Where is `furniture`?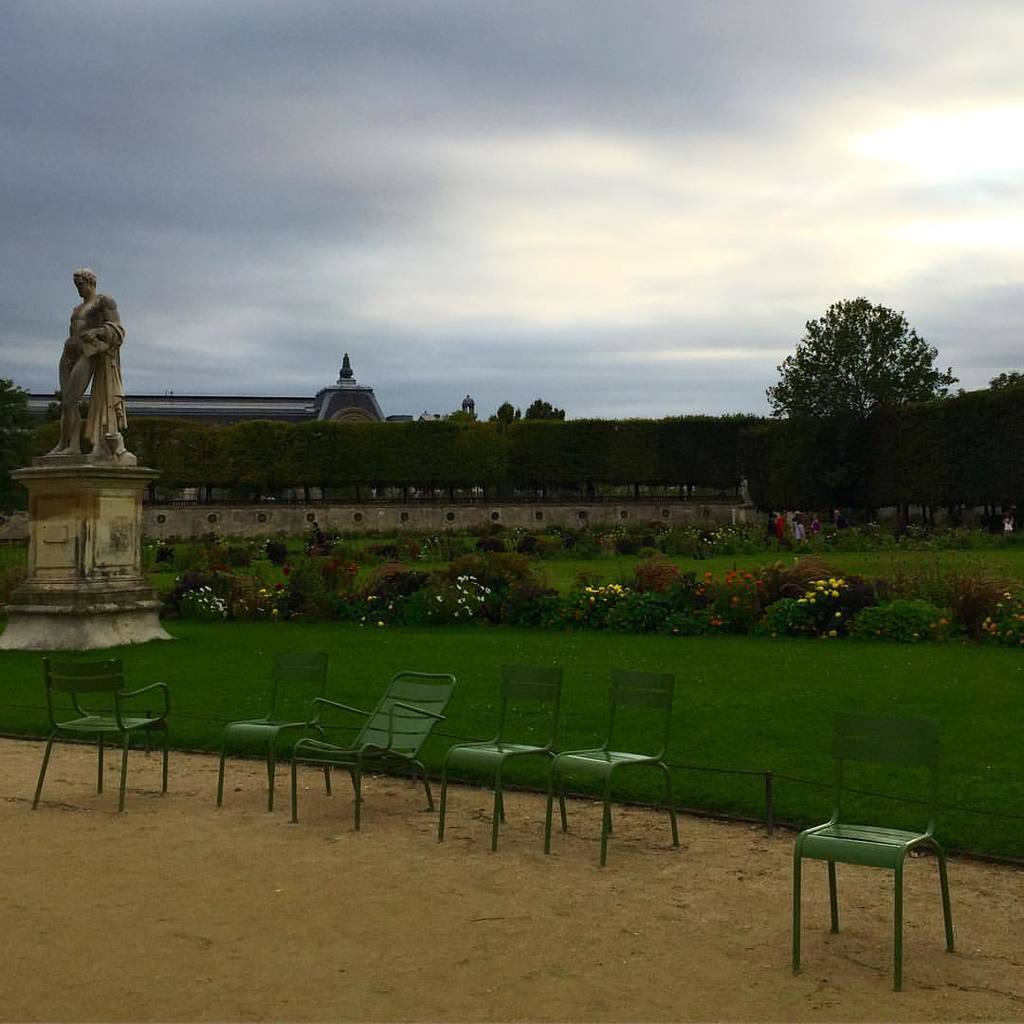
bbox=(27, 655, 173, 810).
